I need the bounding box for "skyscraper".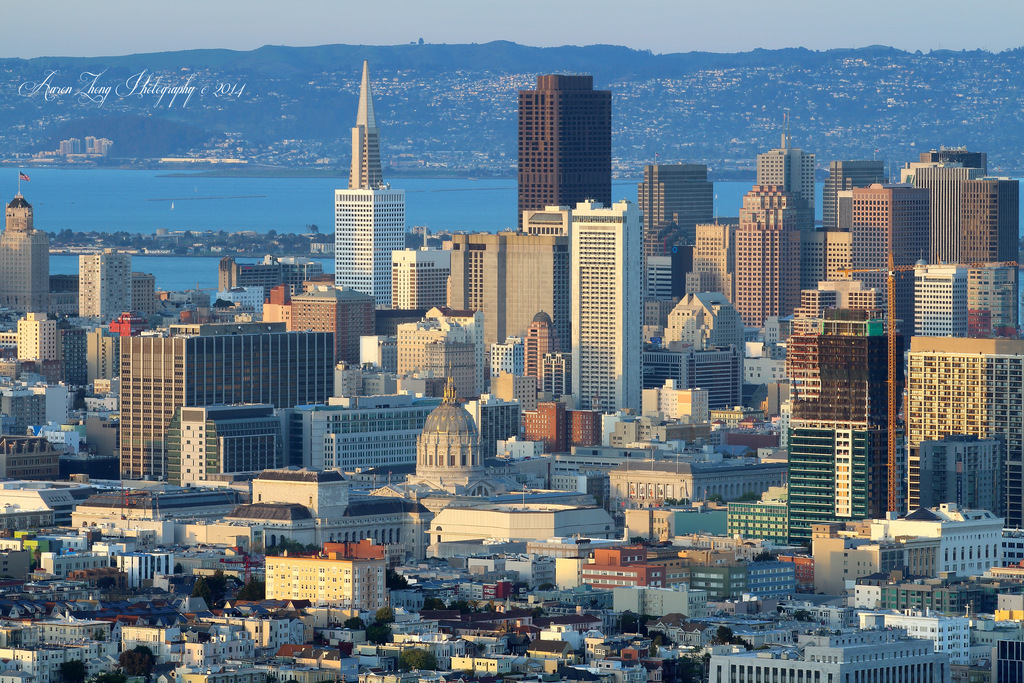
Here it is: bbox(966, 268, 1022, 343).
